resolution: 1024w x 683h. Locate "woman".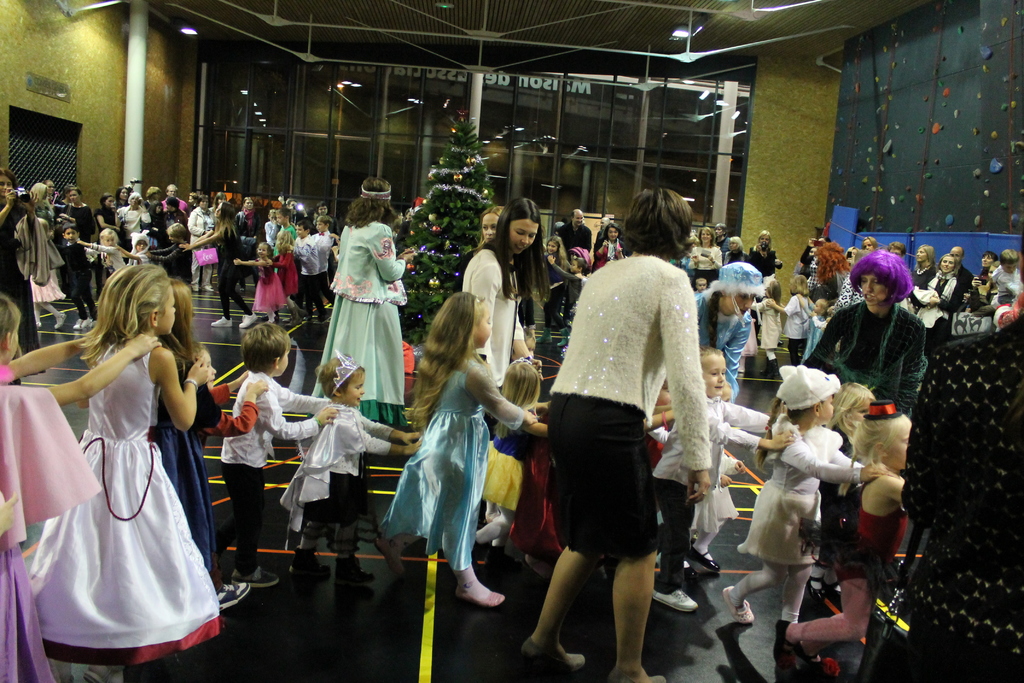
detection(520, 188, 714, 682).
